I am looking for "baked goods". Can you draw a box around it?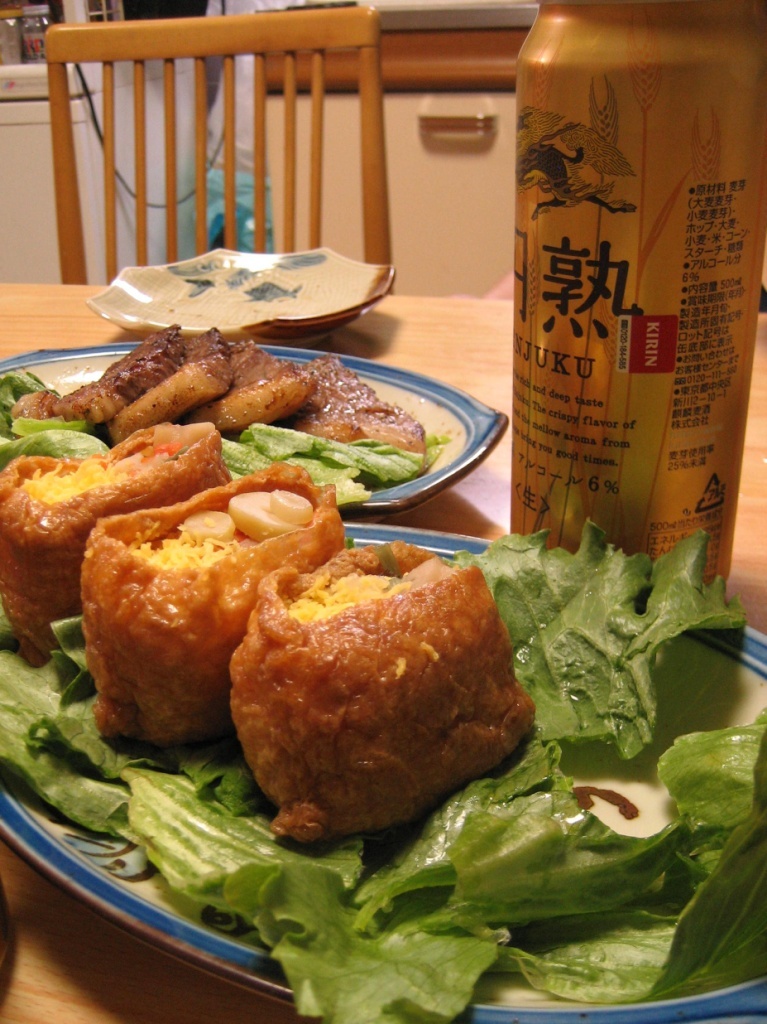
Sure, the bounding box is {"x1": 0, "y1": 420, "x2": 232, "y2": 664}.
